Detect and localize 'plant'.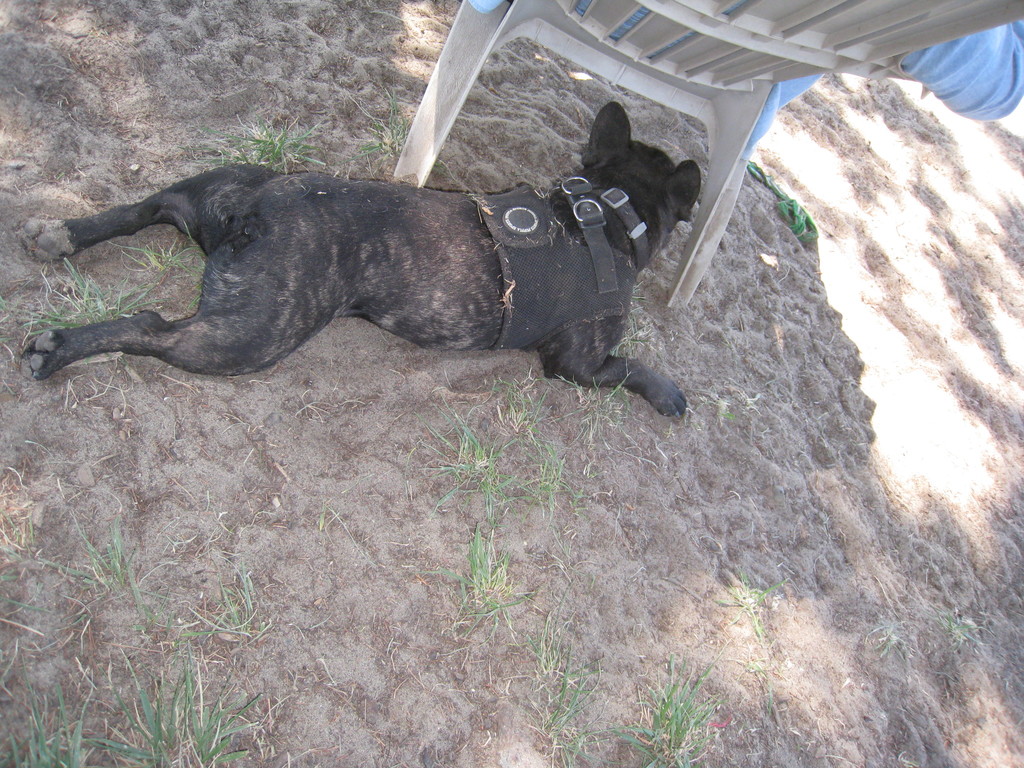
Localized at BBox(932, 602, 980, 643).
